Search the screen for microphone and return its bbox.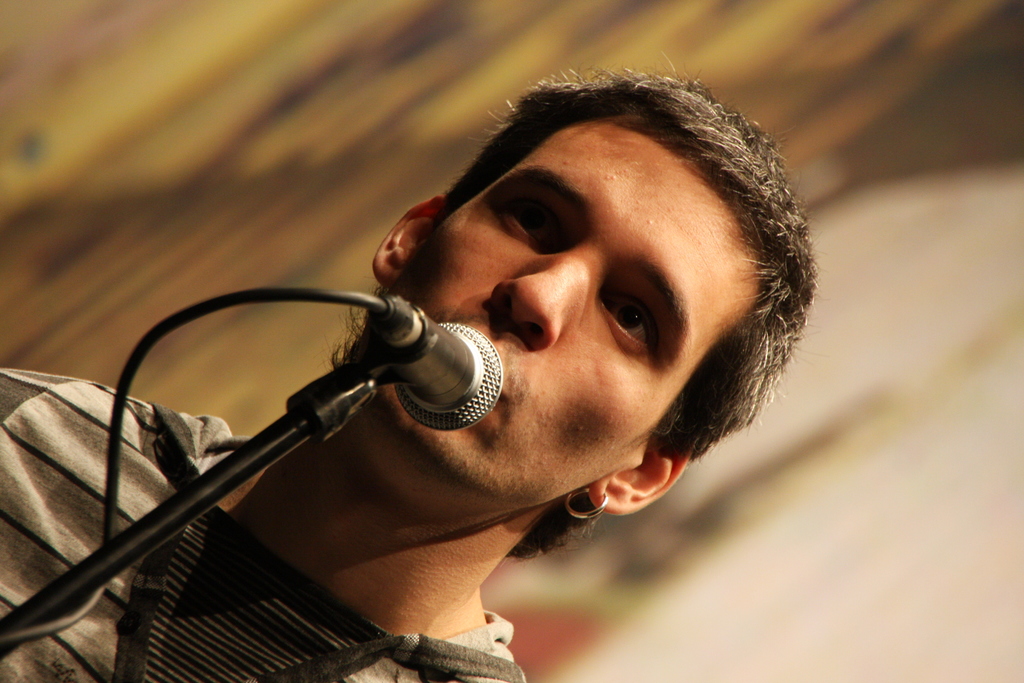
Found: region(392, 304, 504, 432).
